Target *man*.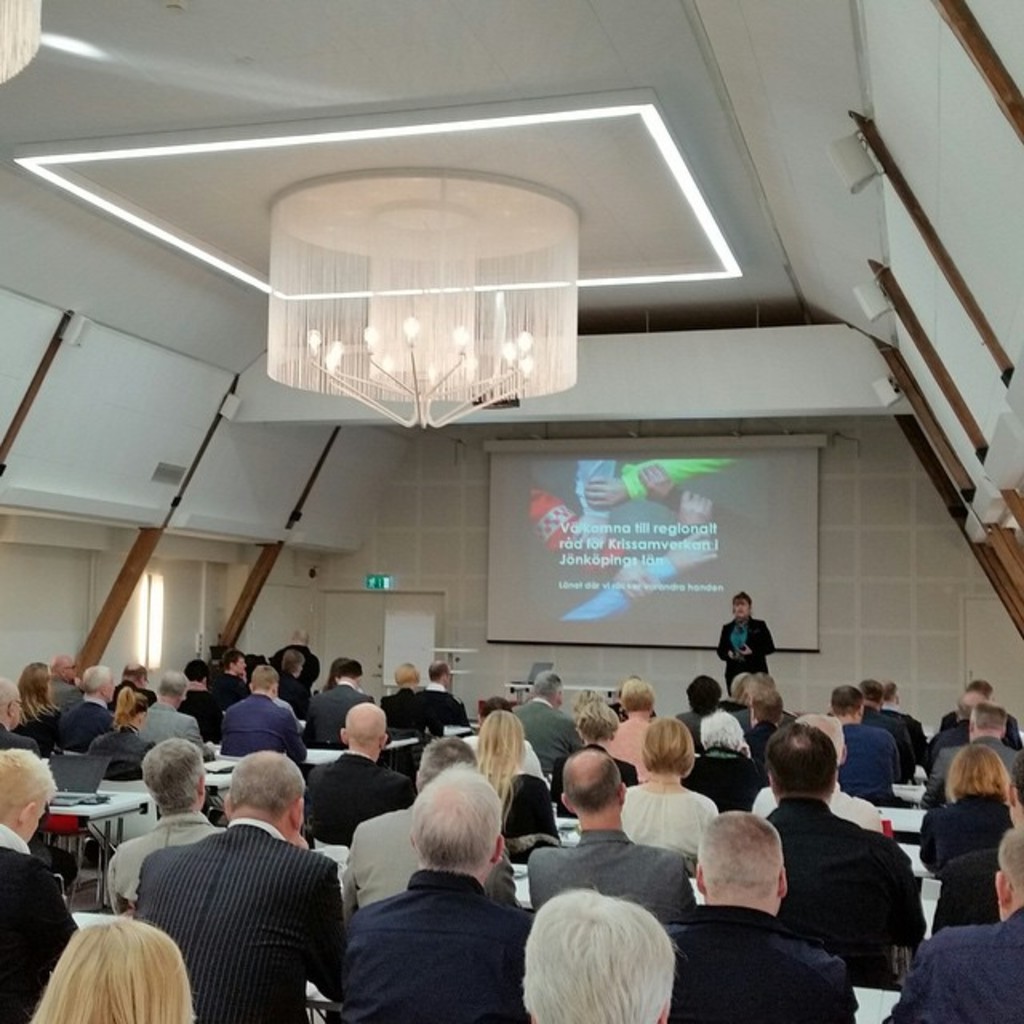
Target region: BBox(661, 810, 854, 1022).
